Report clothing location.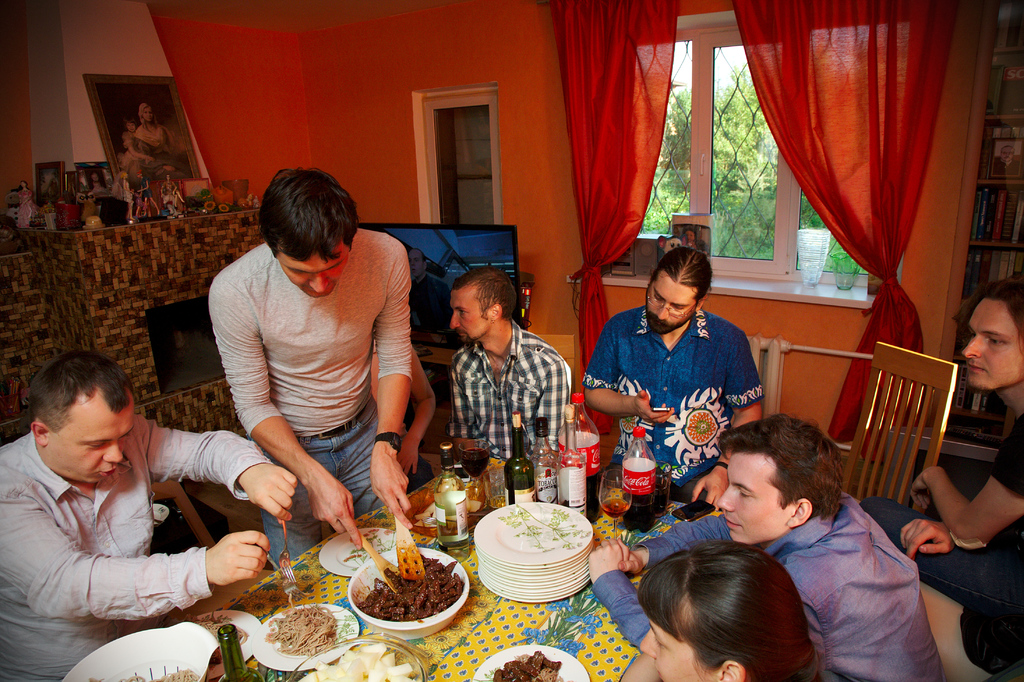
Report: bbox=(141, 175, 152, 202).
